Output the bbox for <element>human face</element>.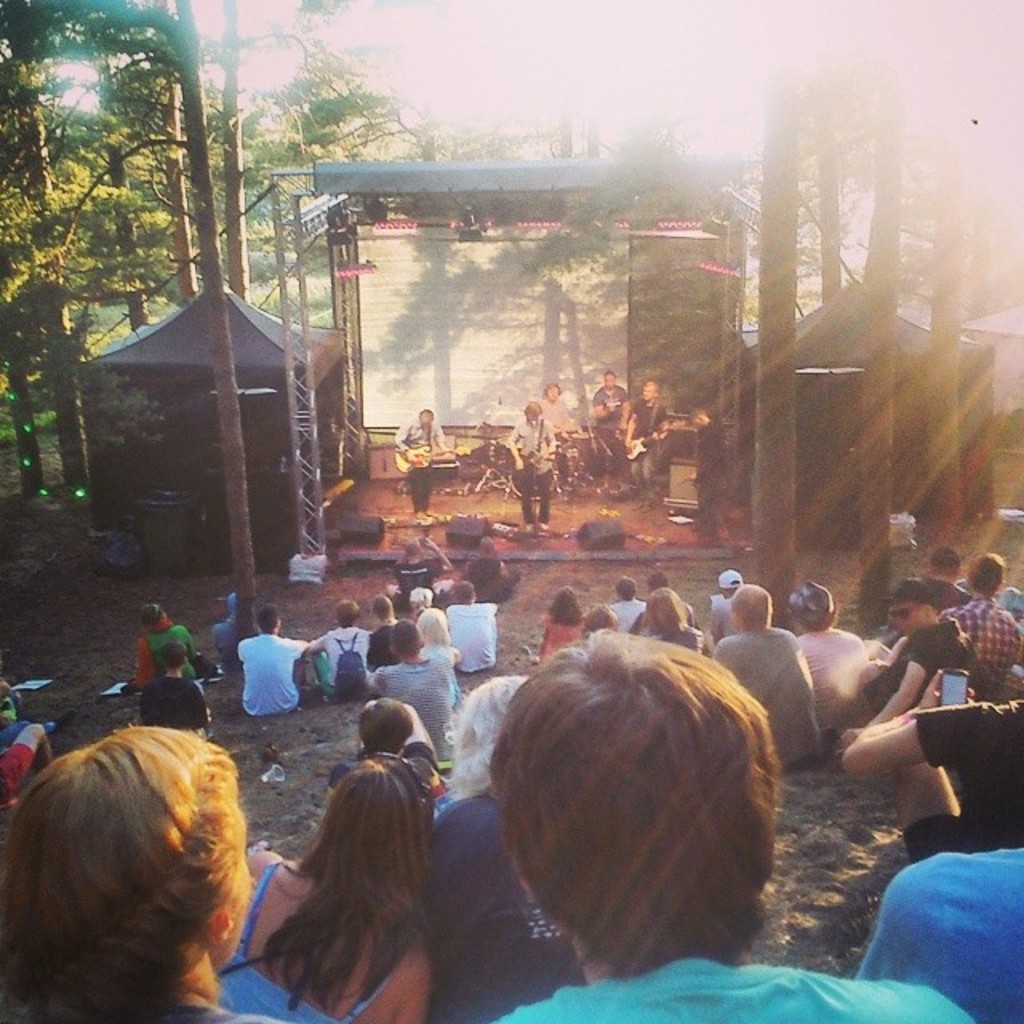
(893,598,923,638).
